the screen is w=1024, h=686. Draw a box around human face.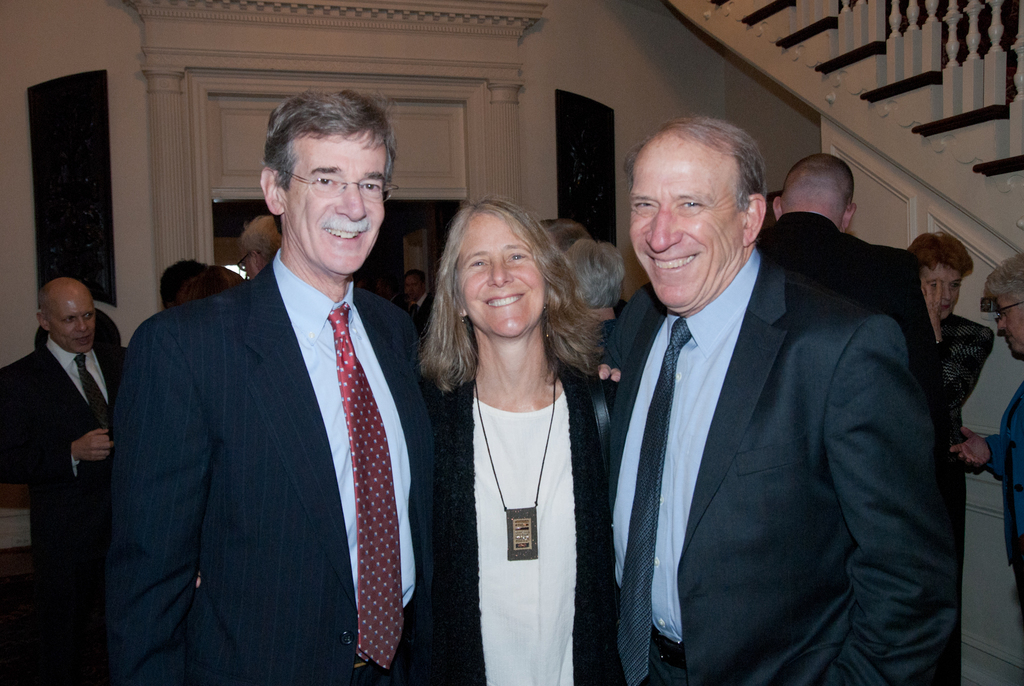
bbox(452, 211, 545, 343).
